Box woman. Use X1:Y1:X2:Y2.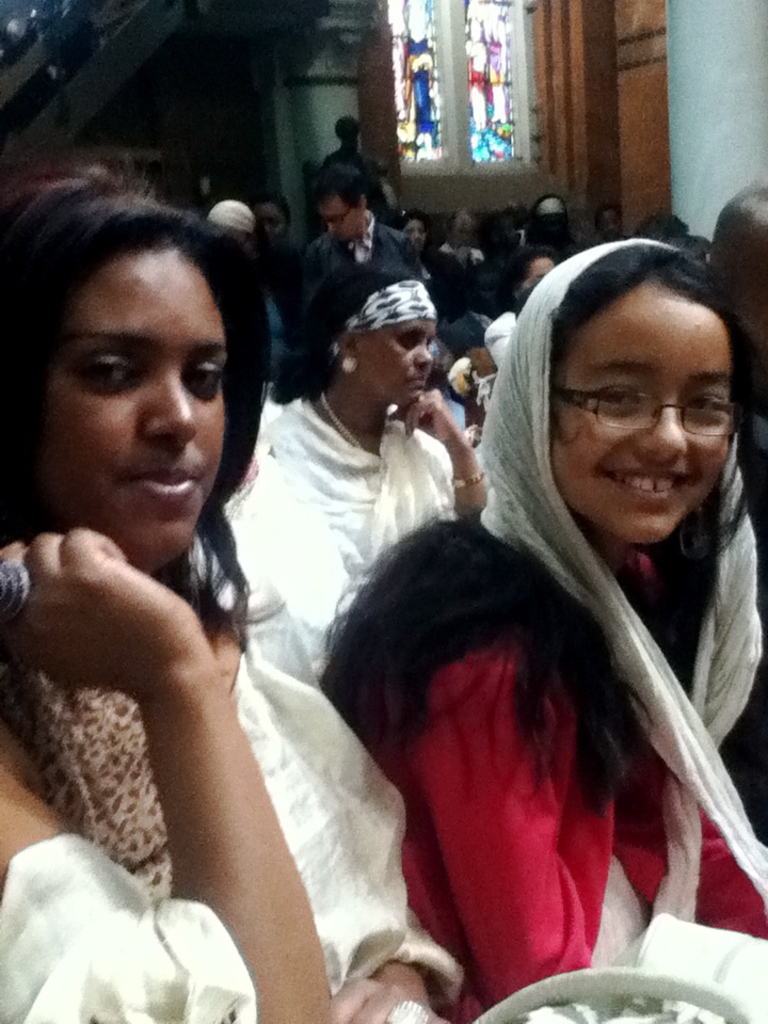
21:157:449:1004.
